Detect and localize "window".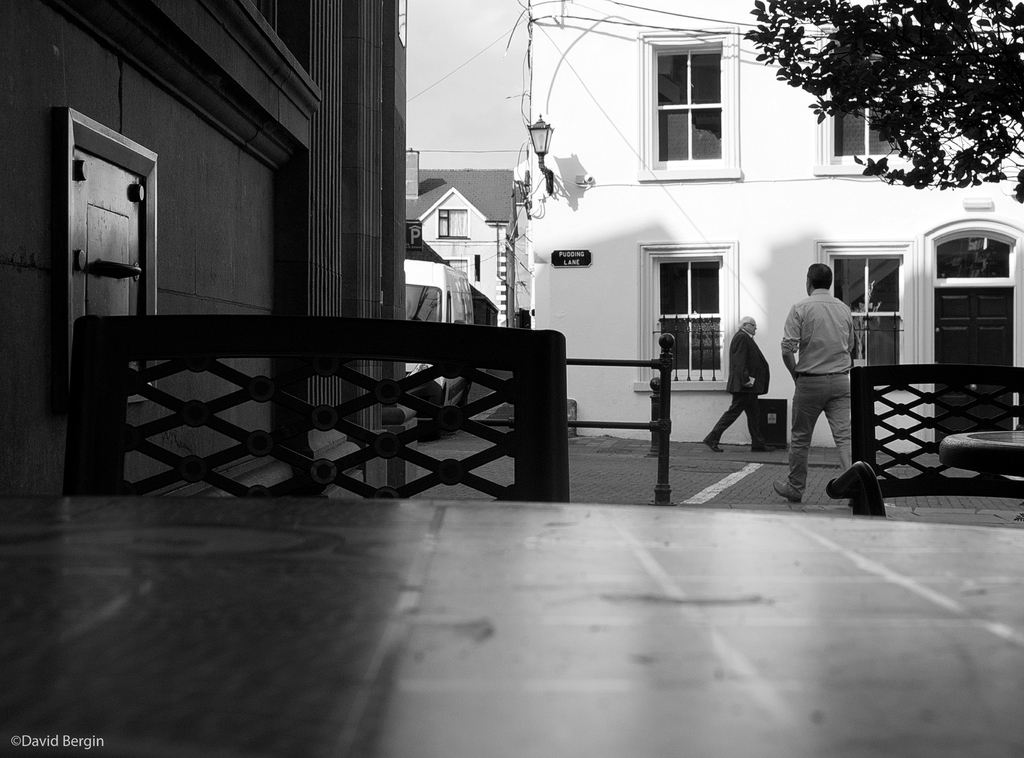
Localized at 654/255/724/373.
